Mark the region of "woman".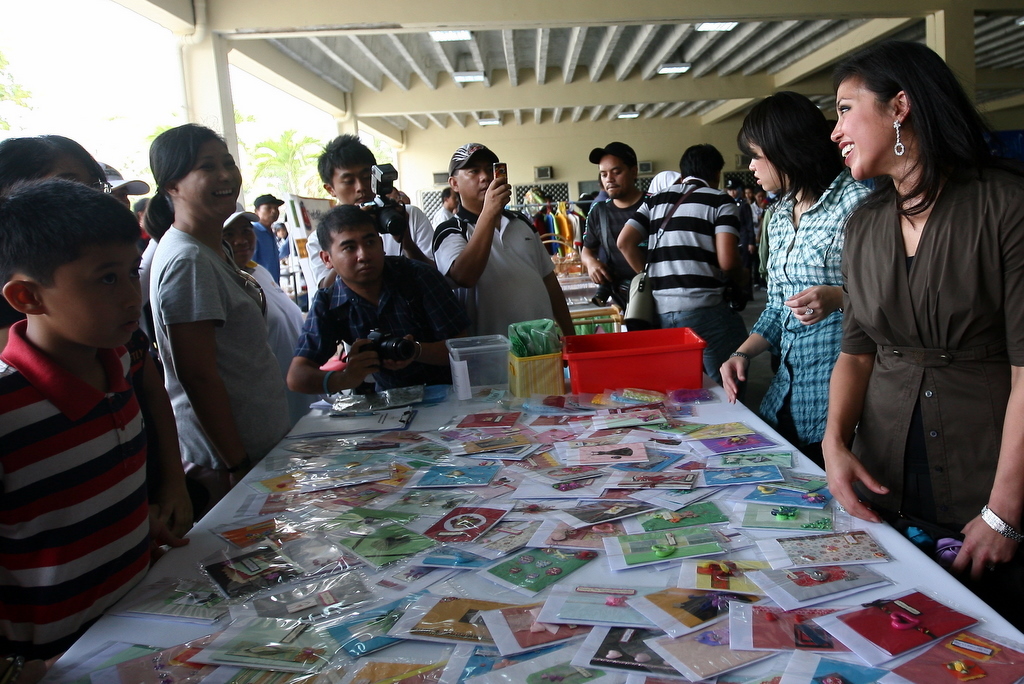
Region: l=143, t=118, r=295, b=509.
